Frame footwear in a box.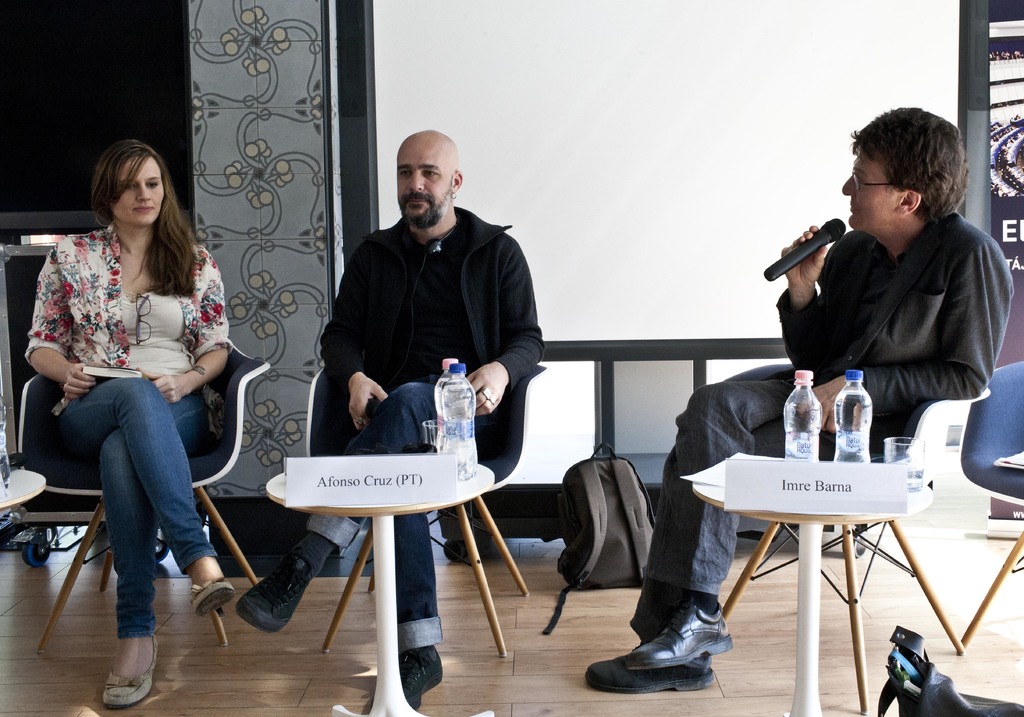
bbox=[194, 570, 234, 618].
